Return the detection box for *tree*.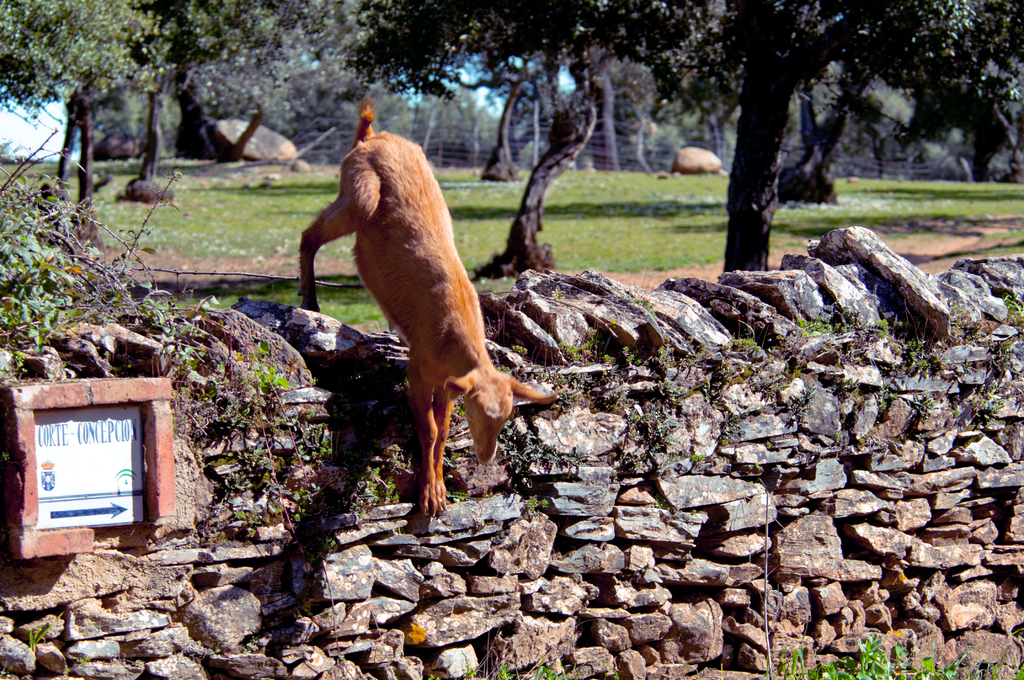
BBox(479, 48, 543, 181).
